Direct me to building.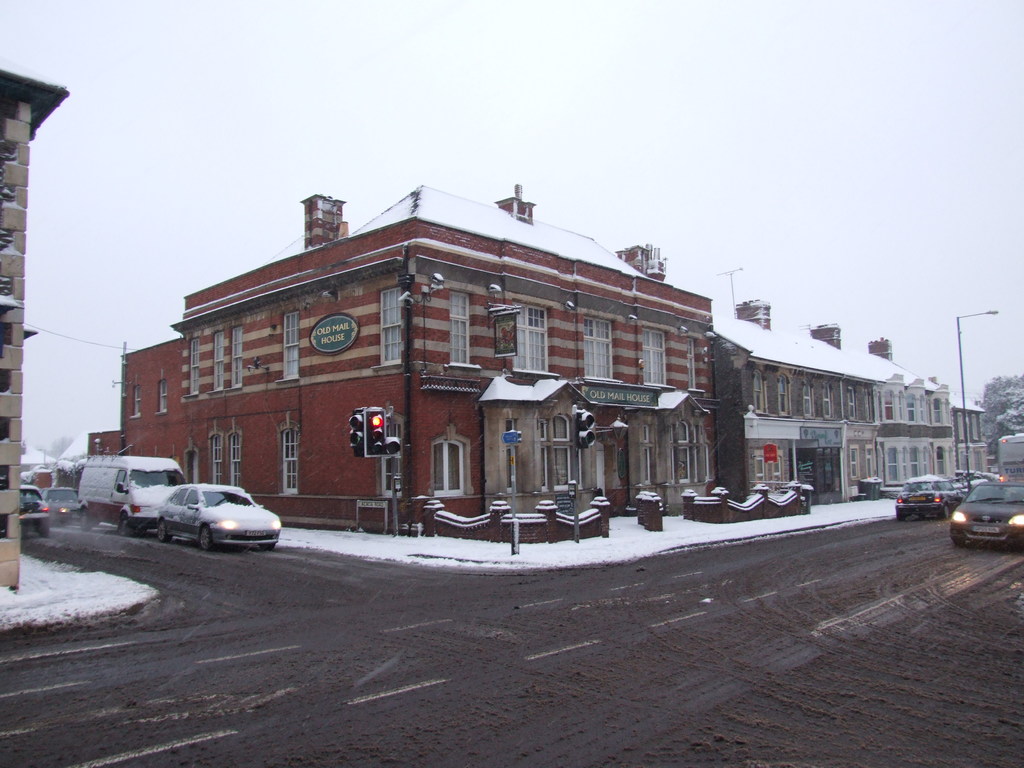
Direction: 82,177,714,537.
